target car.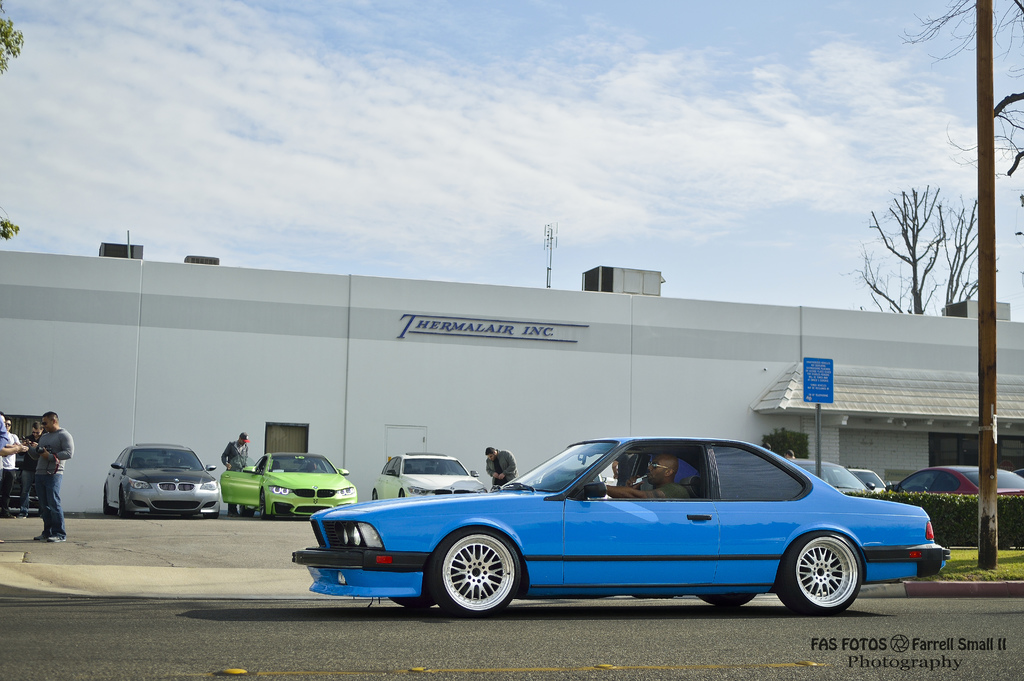
Target region: crop(852, 462, 886, 487).
